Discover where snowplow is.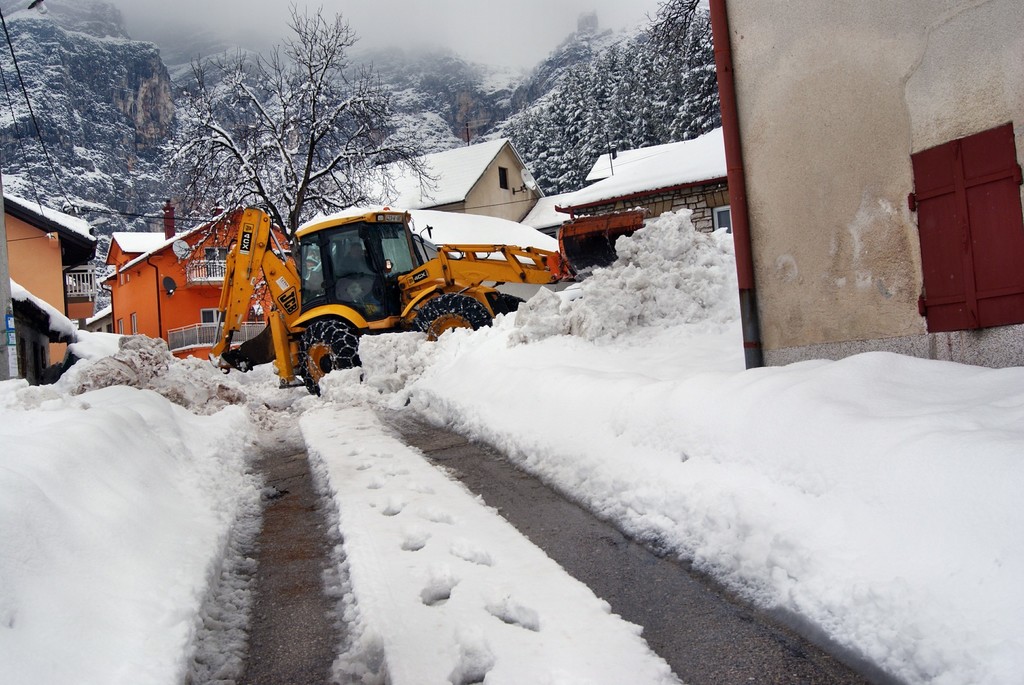
Discovered at box=[204, 207, 585, 398].
